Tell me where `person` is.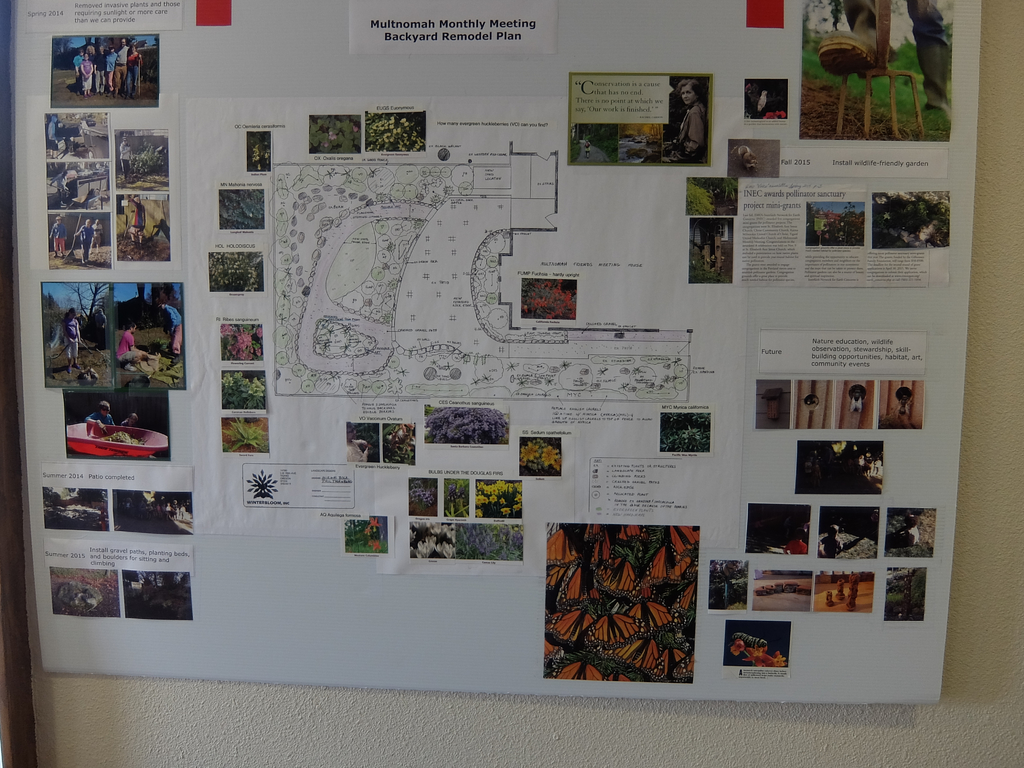
`person` is at {"x1": 122, "y1": 140, "x2": 132, "y2": 182}.
